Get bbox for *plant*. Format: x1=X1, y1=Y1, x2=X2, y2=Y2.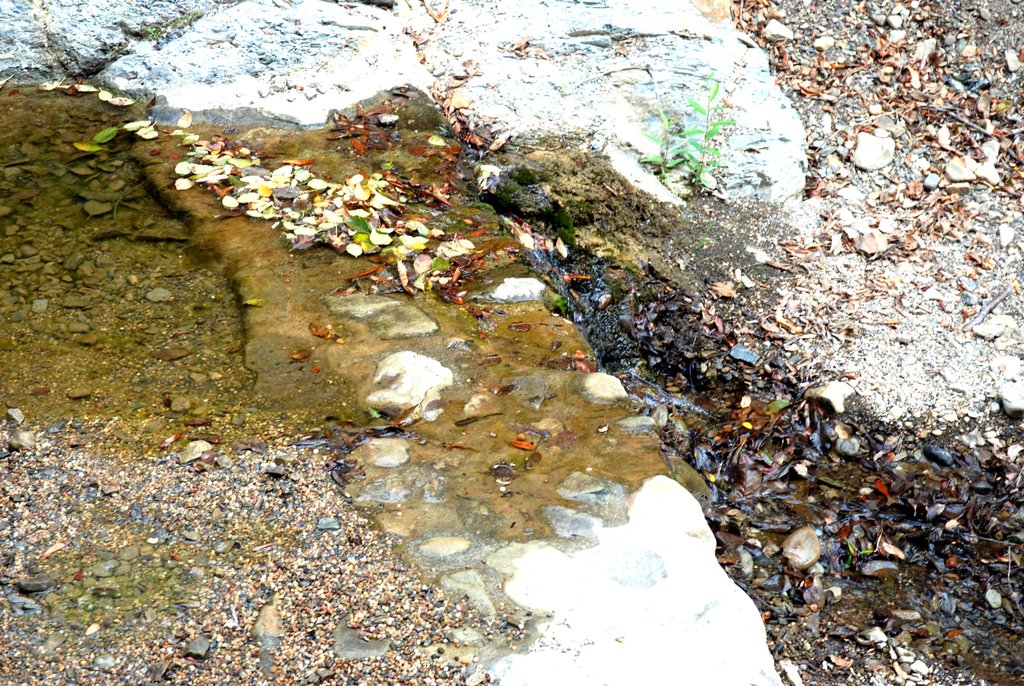
x1=640, y1=98, x2=687, y2=186.
